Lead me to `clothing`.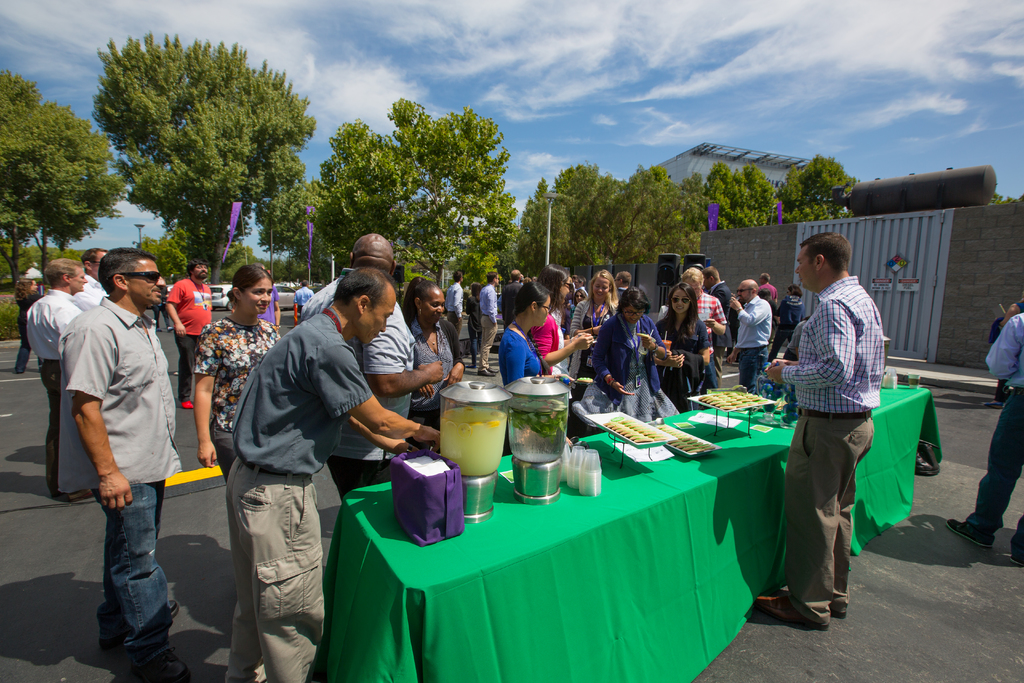
Lead to rect(496, 314, 548, 391).
